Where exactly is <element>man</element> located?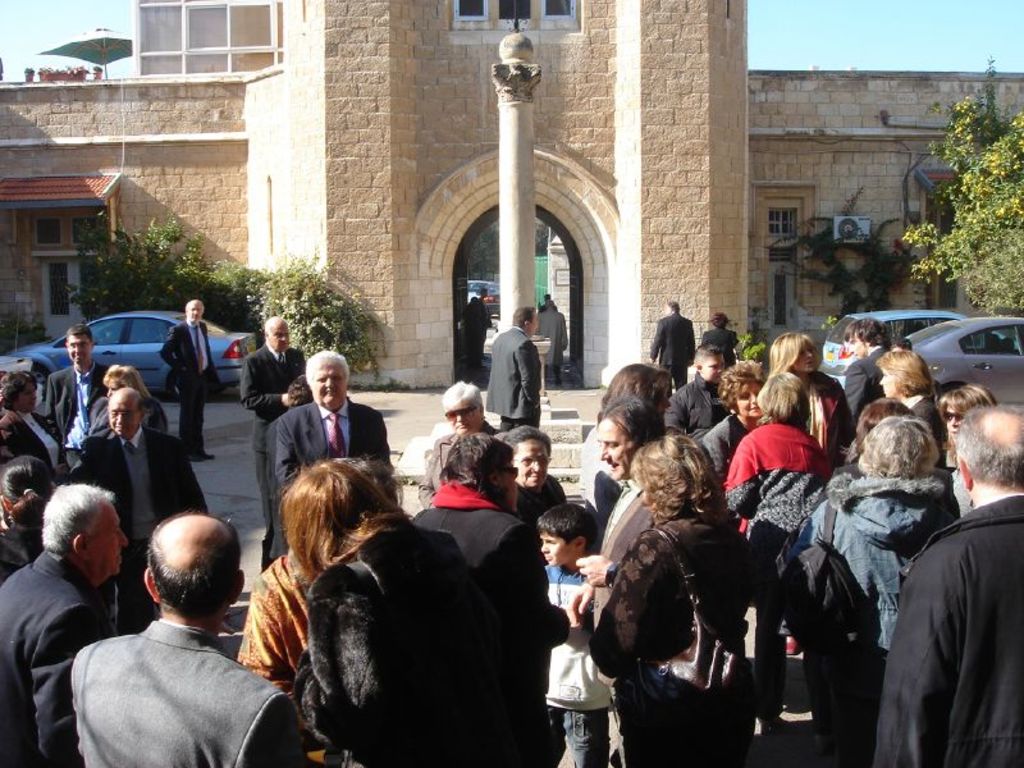
Its bounding box is box=[532, 301, 566, 383].
